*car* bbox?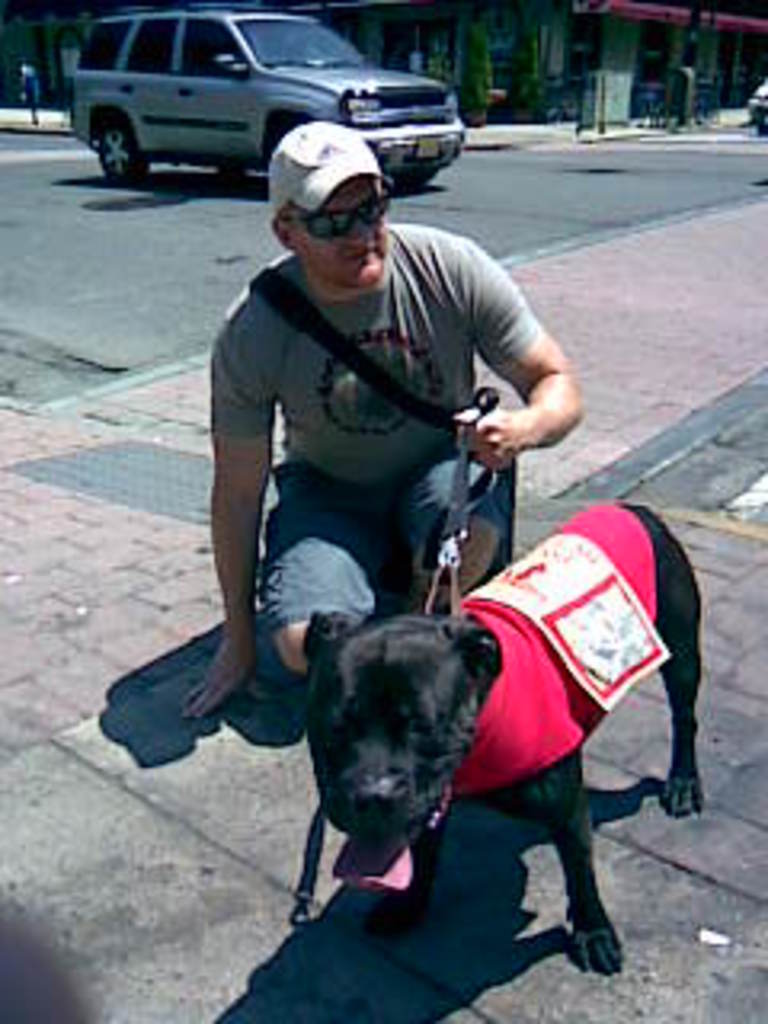
box(74, 10, 467, 182)
